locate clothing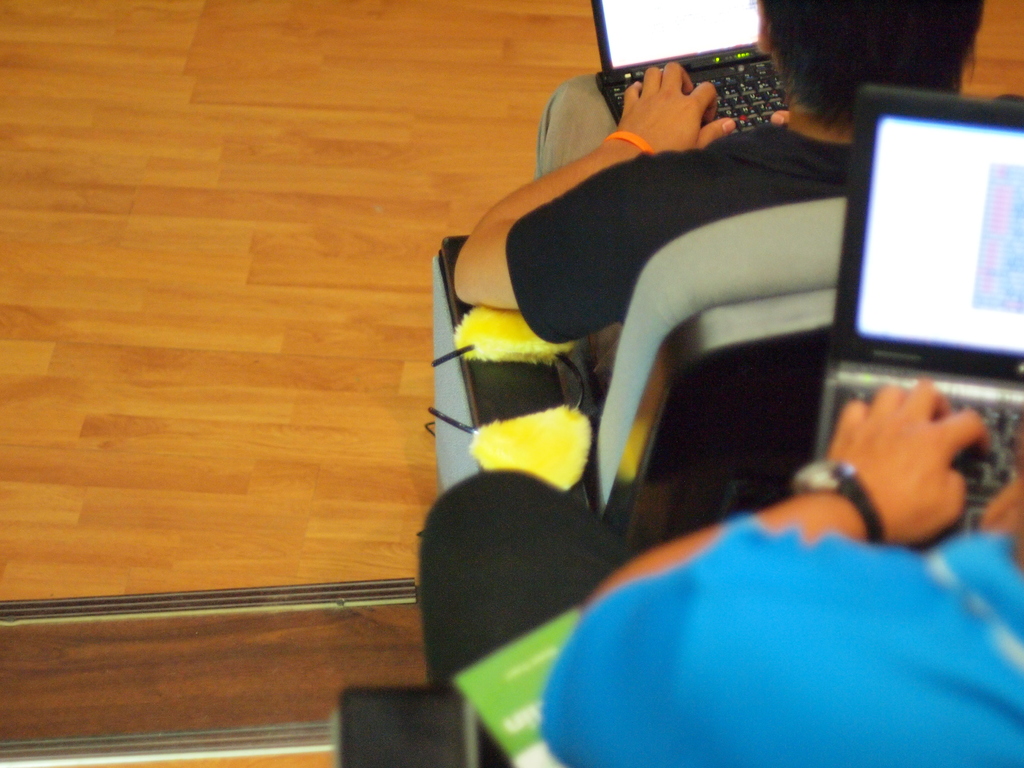
(x1=513, y1=74, x2=870, y2=380)
